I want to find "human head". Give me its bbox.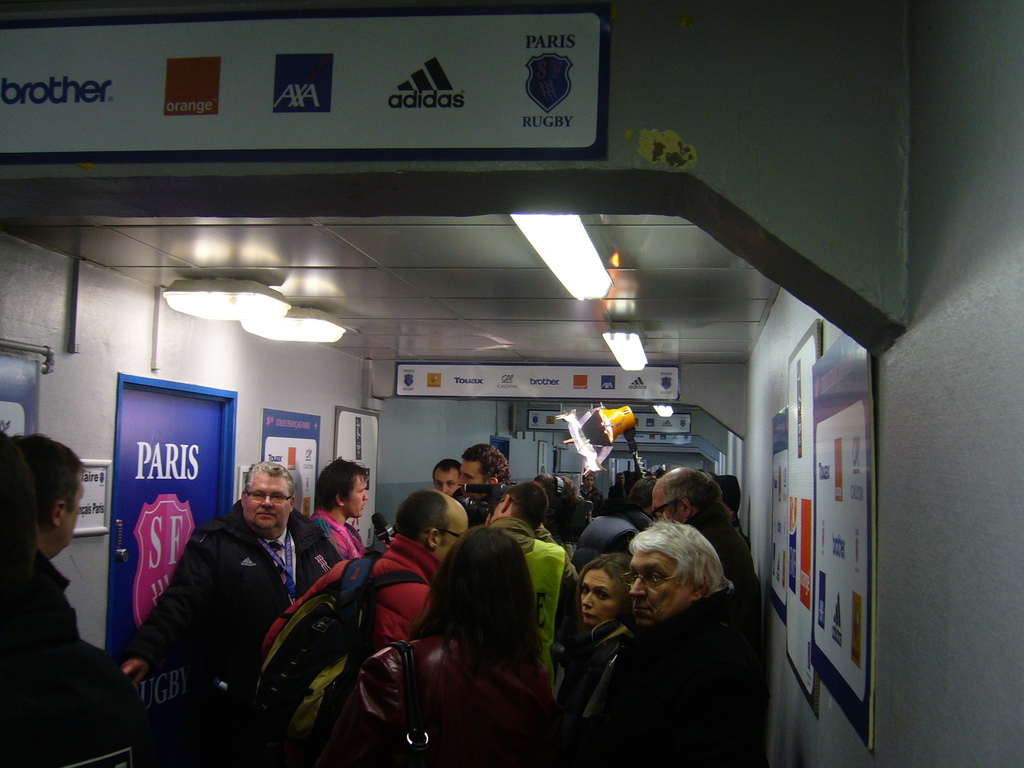
x1=9 y1=433 x2=87 y2=563.
